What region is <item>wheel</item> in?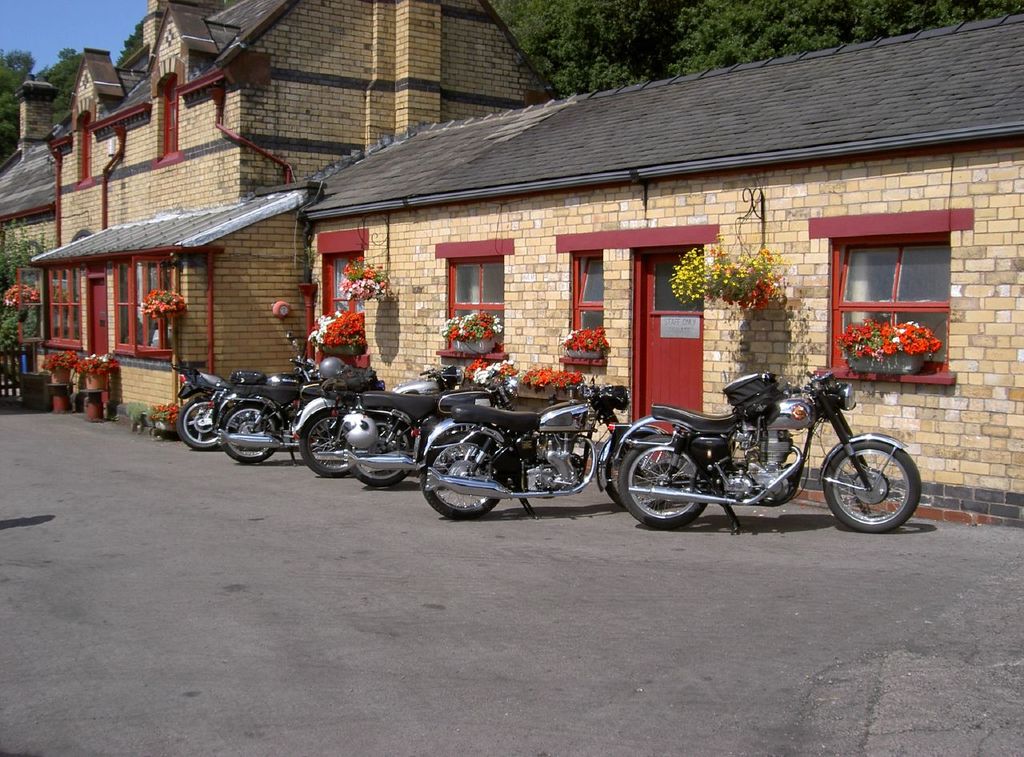
box=[607, 428, 674, 512].
